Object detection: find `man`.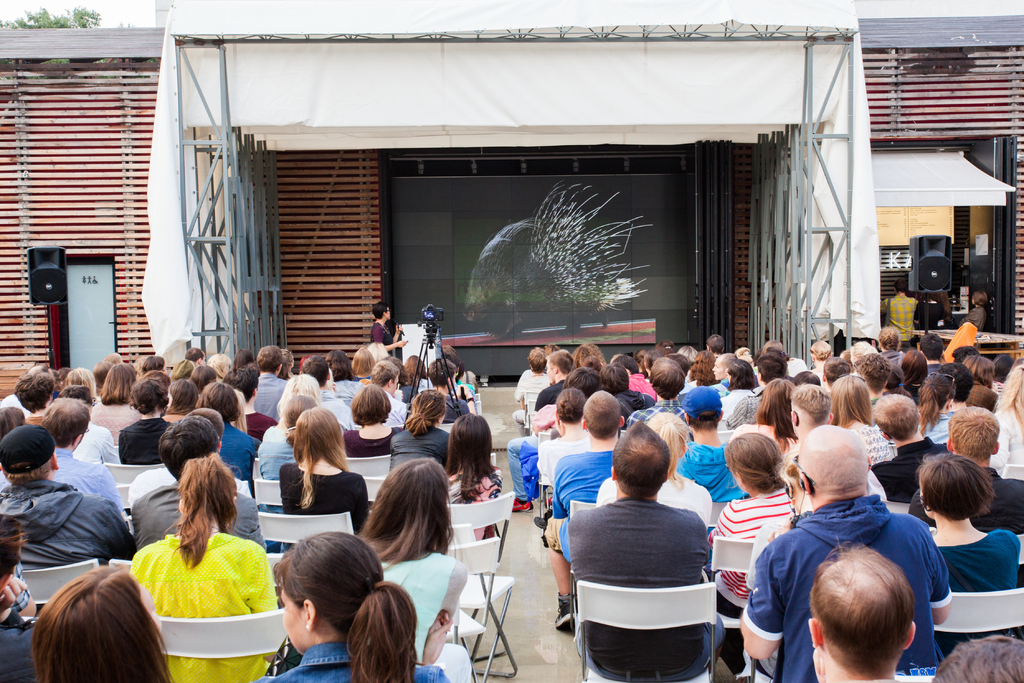
{"x1": 363, "y1": 354, "x2": 408, "y2": 423}.
